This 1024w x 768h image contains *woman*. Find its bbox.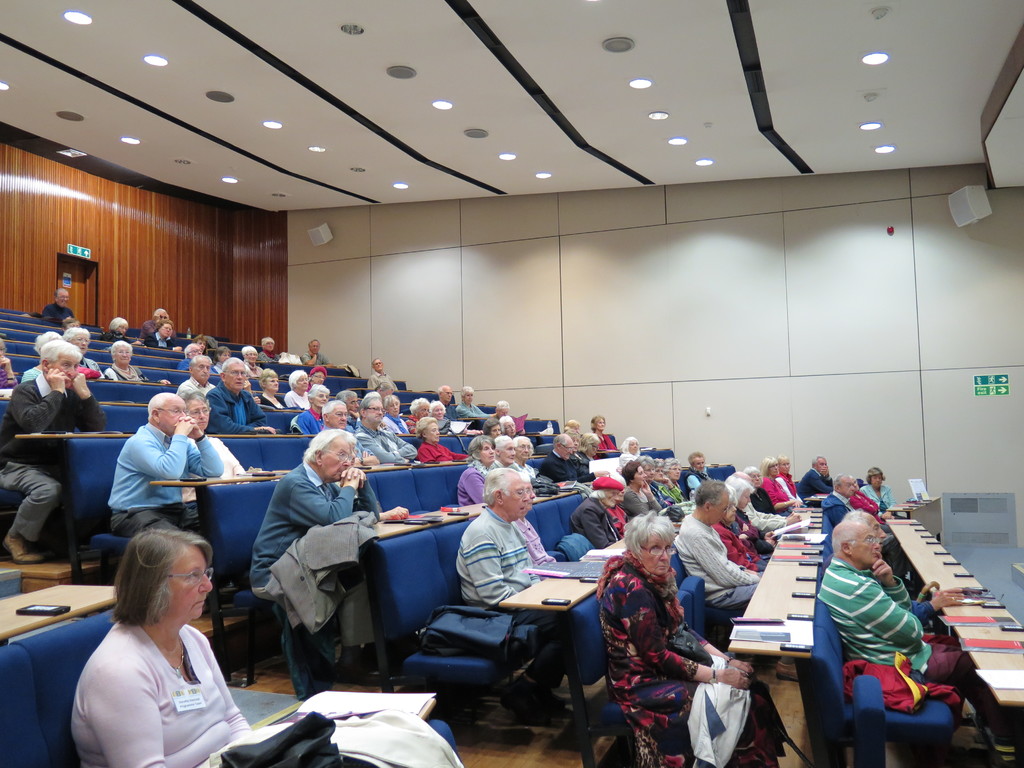
left=455, top=383, right=499, bottom=422.
